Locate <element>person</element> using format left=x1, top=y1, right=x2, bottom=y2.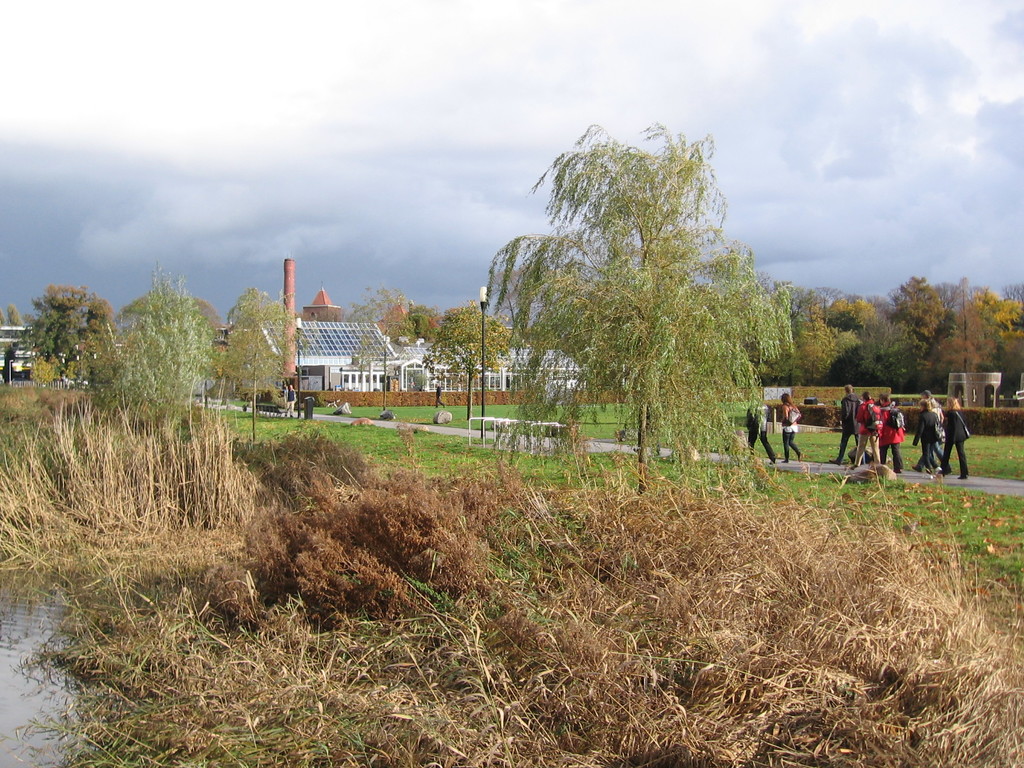
left=284, top=384, right=298, bottom=421.
